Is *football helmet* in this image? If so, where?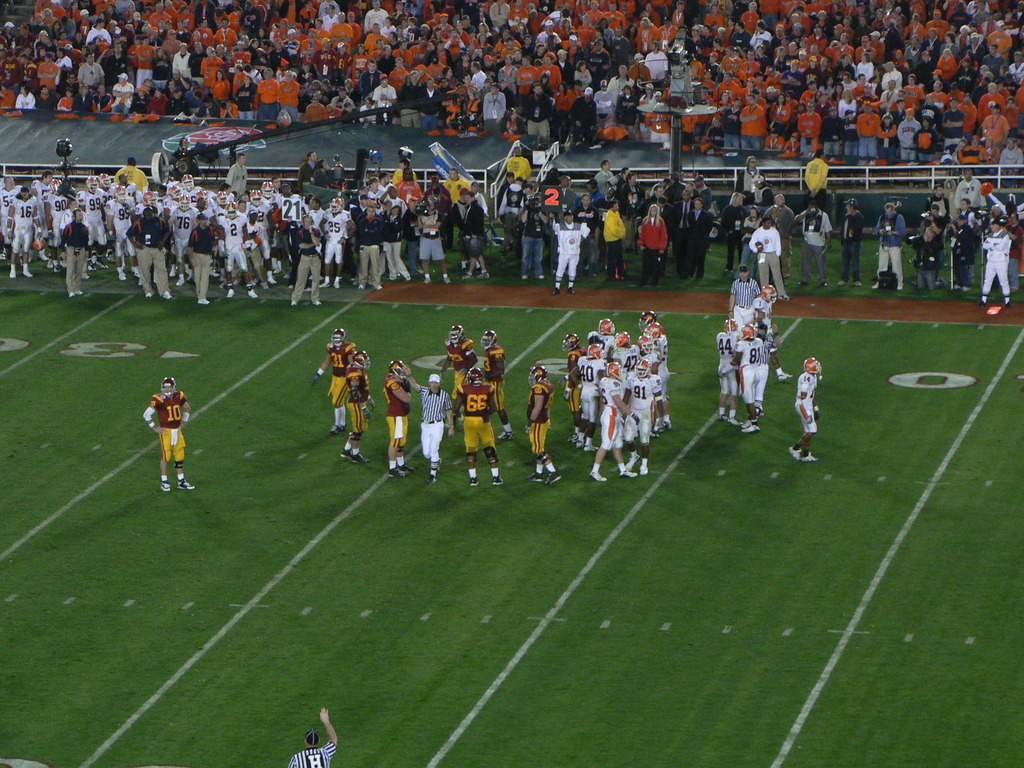
Yes, at region(529, 362, 545, 387).
